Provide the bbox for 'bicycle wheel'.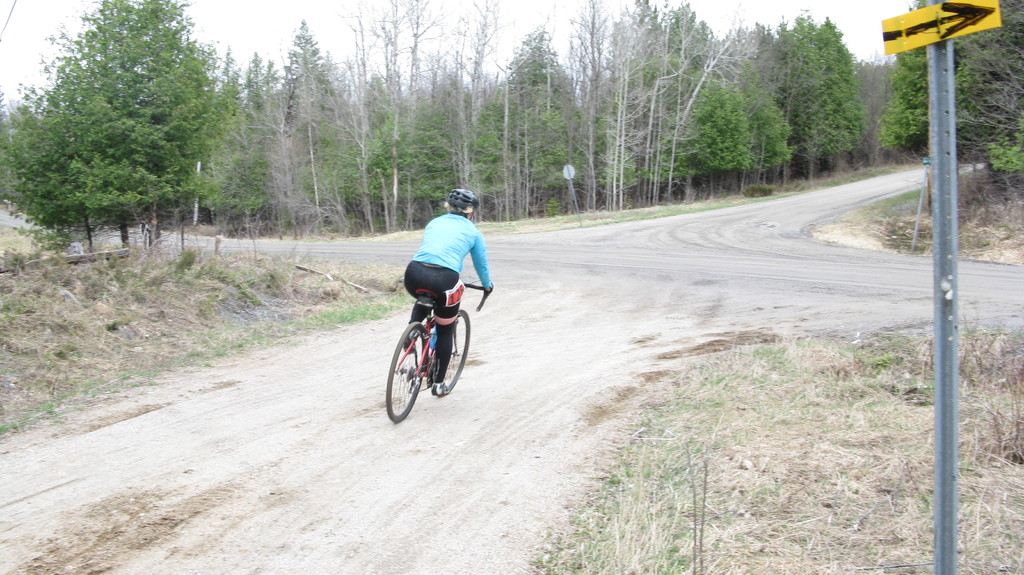
locate(431, 311, 468, 396).
